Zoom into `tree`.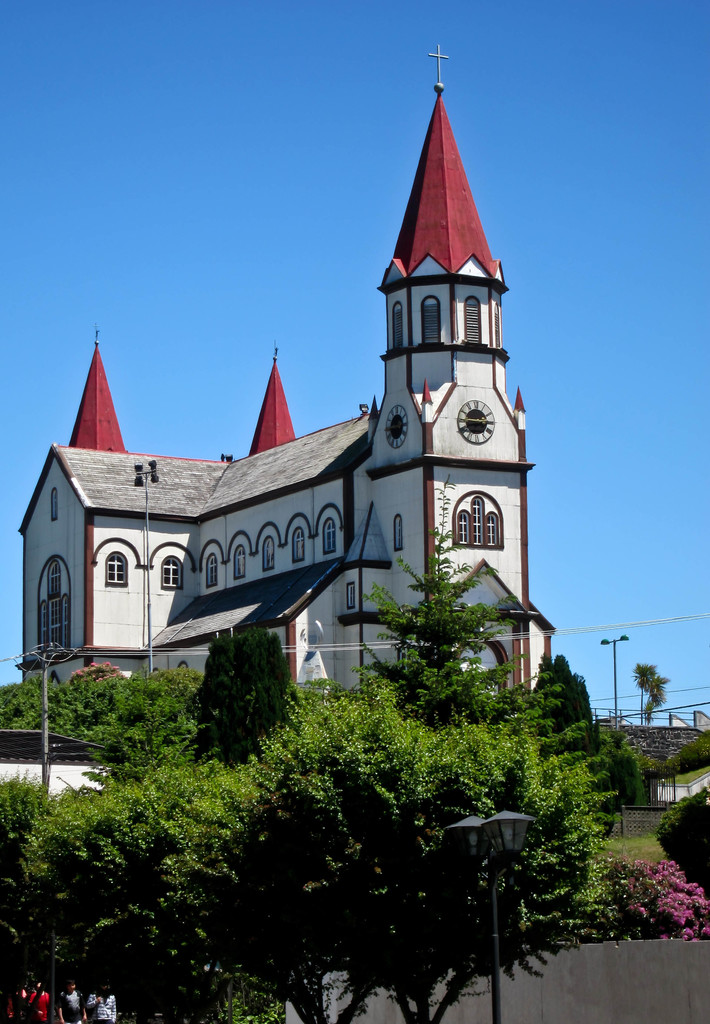
Zoom target: l=526, t=648, r=642, b=838.
